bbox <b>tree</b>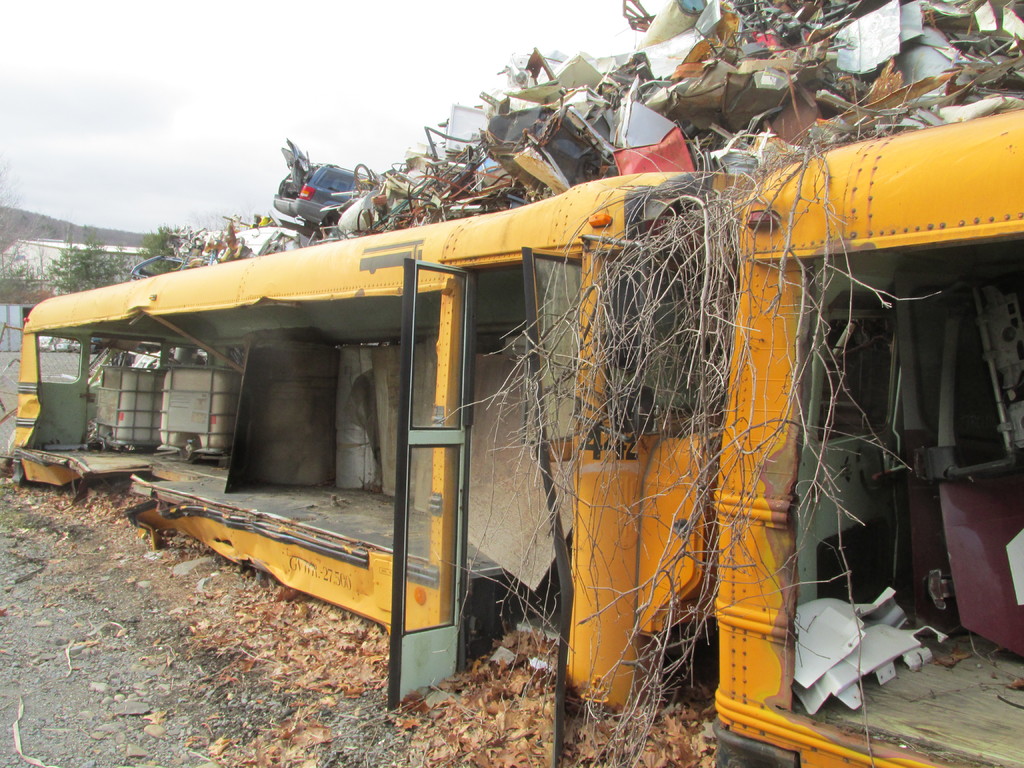
crop(49, 222, 116, 299)
